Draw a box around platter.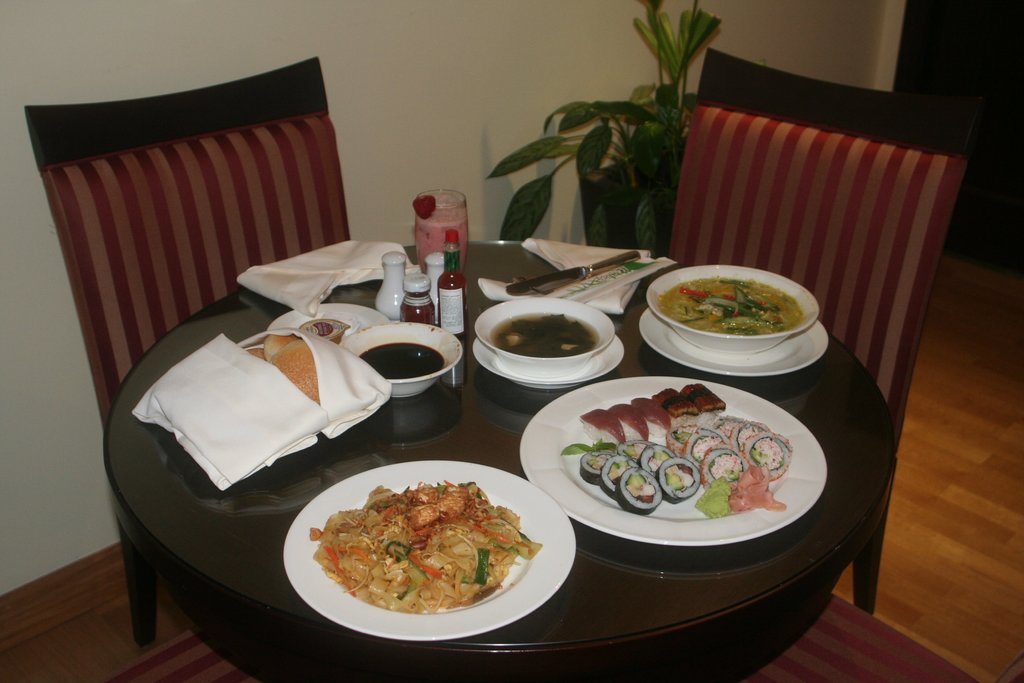
region(640, 309, 829, 375).
